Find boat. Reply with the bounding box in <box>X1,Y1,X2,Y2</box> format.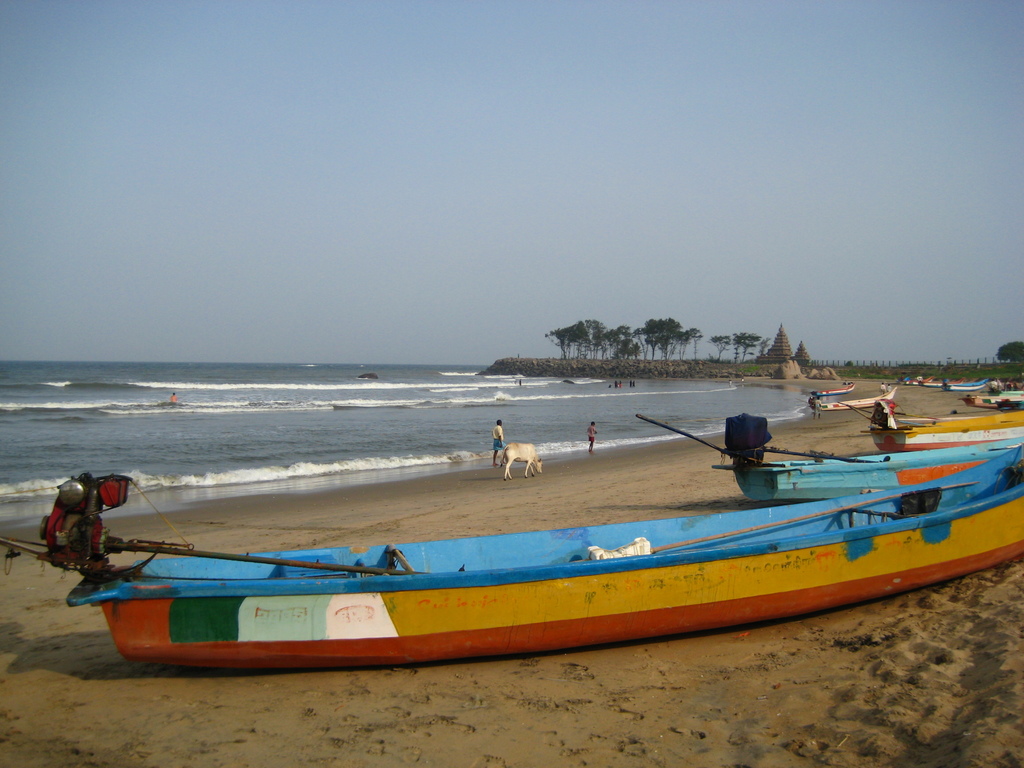
<box>977,379,1023,406</box>.
